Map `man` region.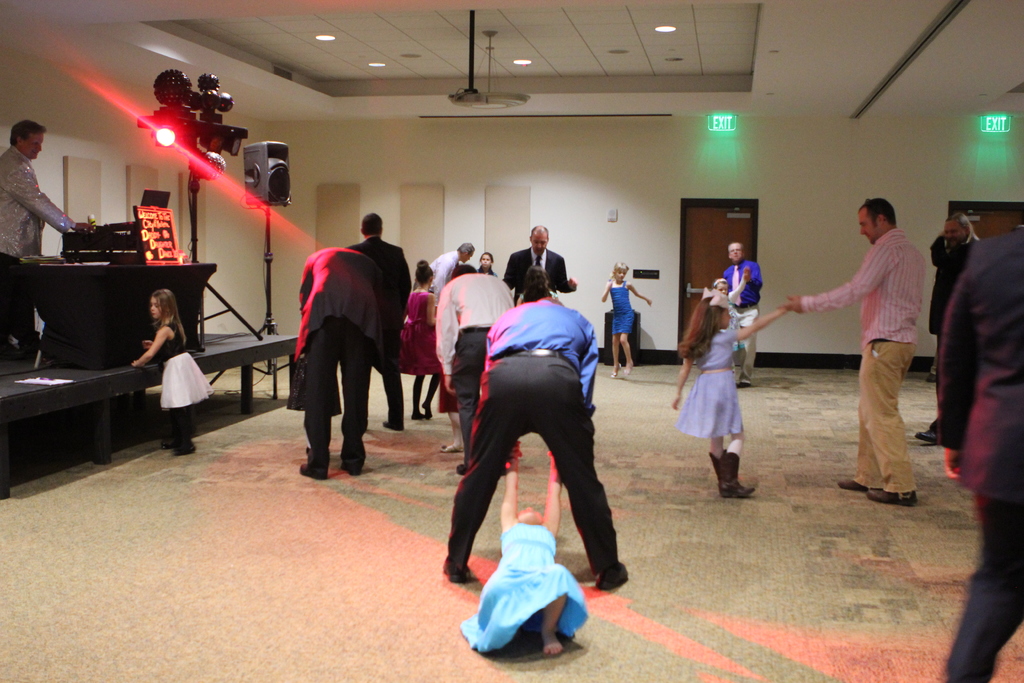
Mapped to <box>442,295,631,592</box>.
